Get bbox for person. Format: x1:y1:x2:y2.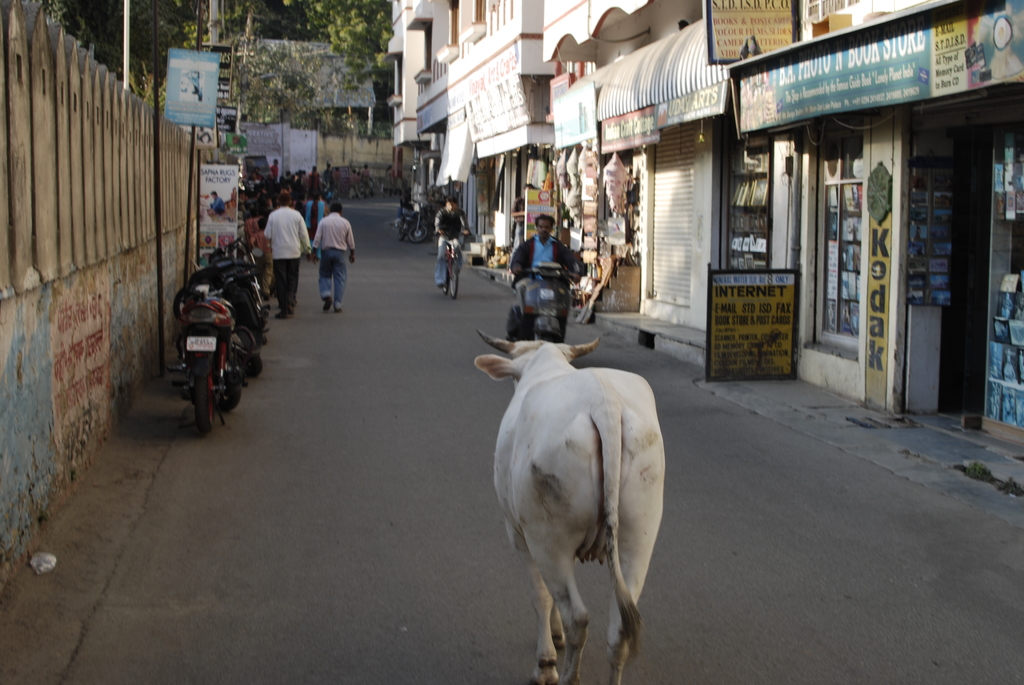
262:189:310:313.
